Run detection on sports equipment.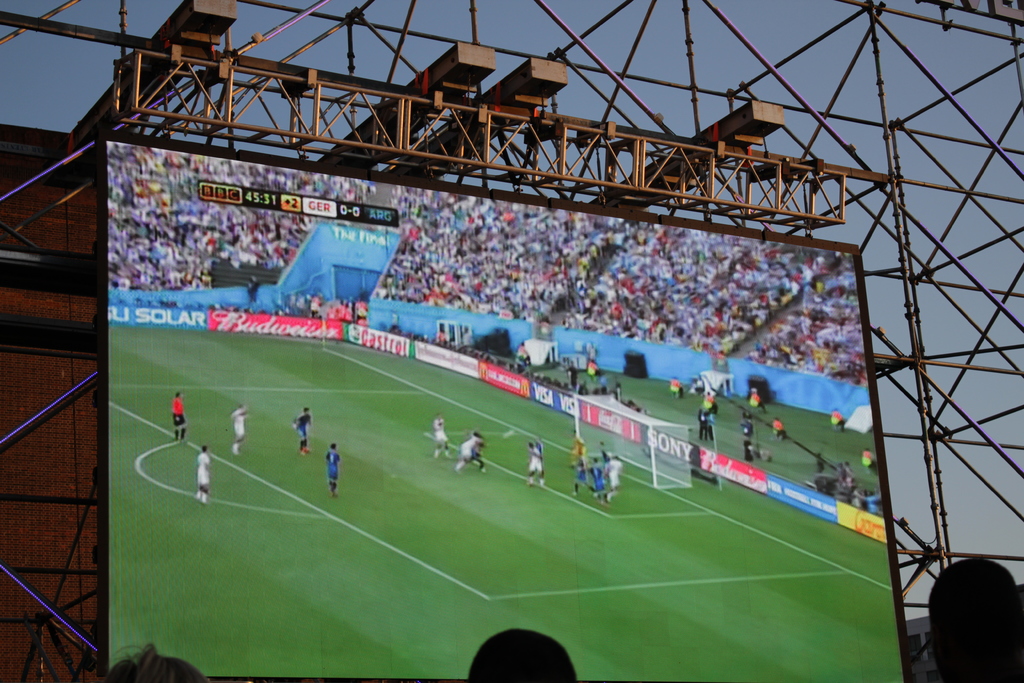
Result: left=195, top=454, right=212, bottom=474.
